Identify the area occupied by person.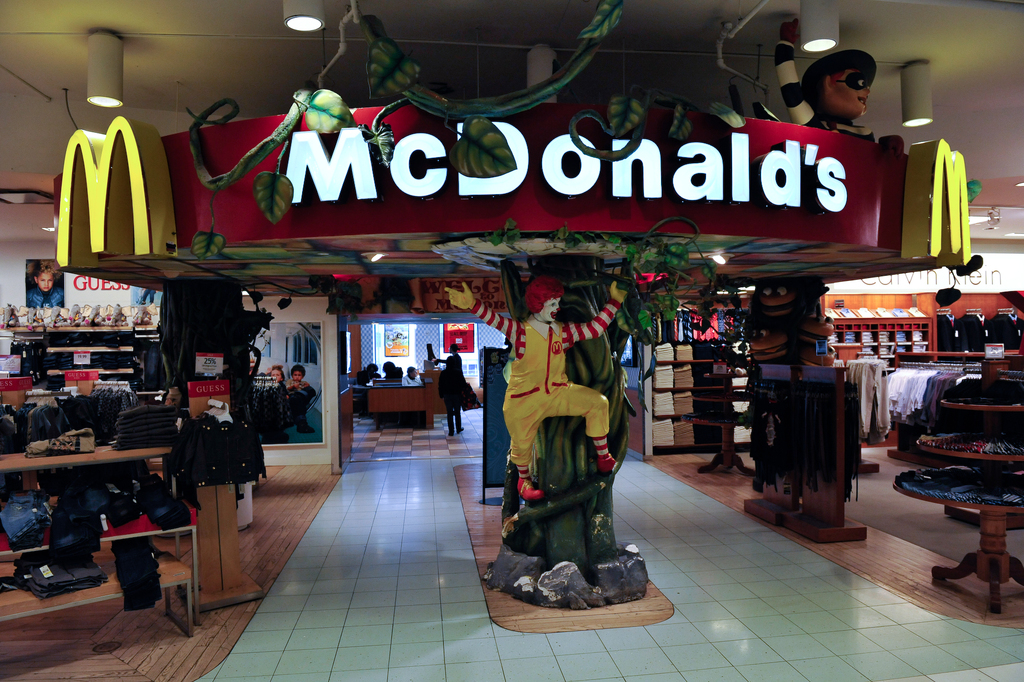
Area: [384,363,403,379].
